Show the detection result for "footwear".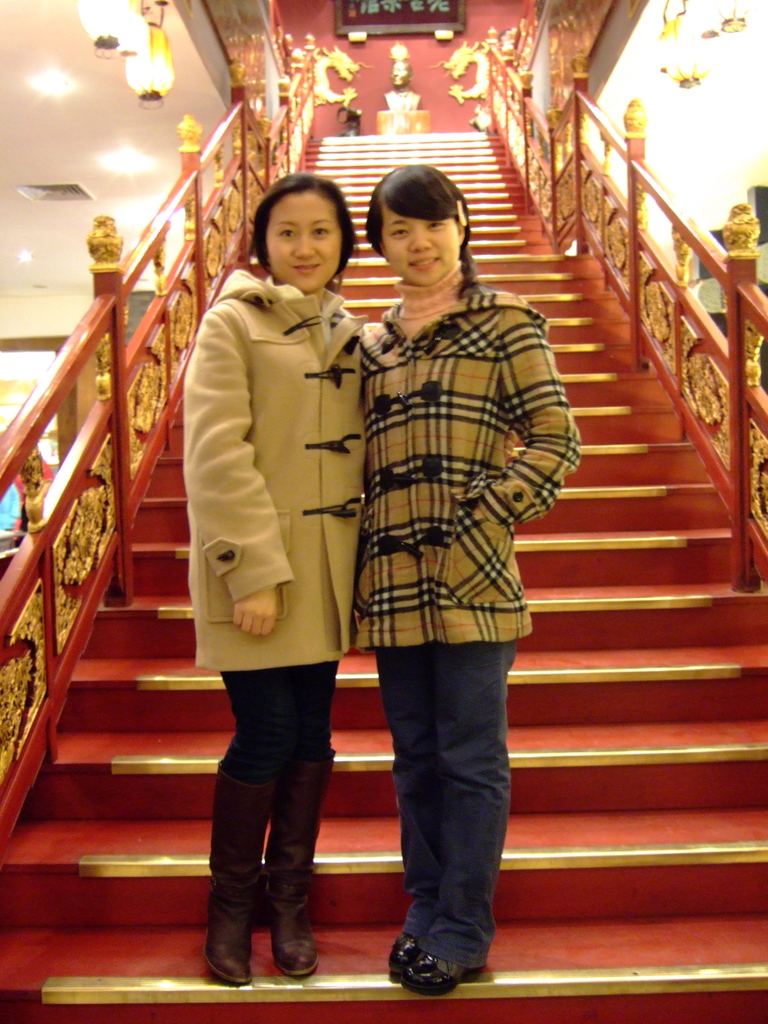
select_region(387, 944, 425, 975).
